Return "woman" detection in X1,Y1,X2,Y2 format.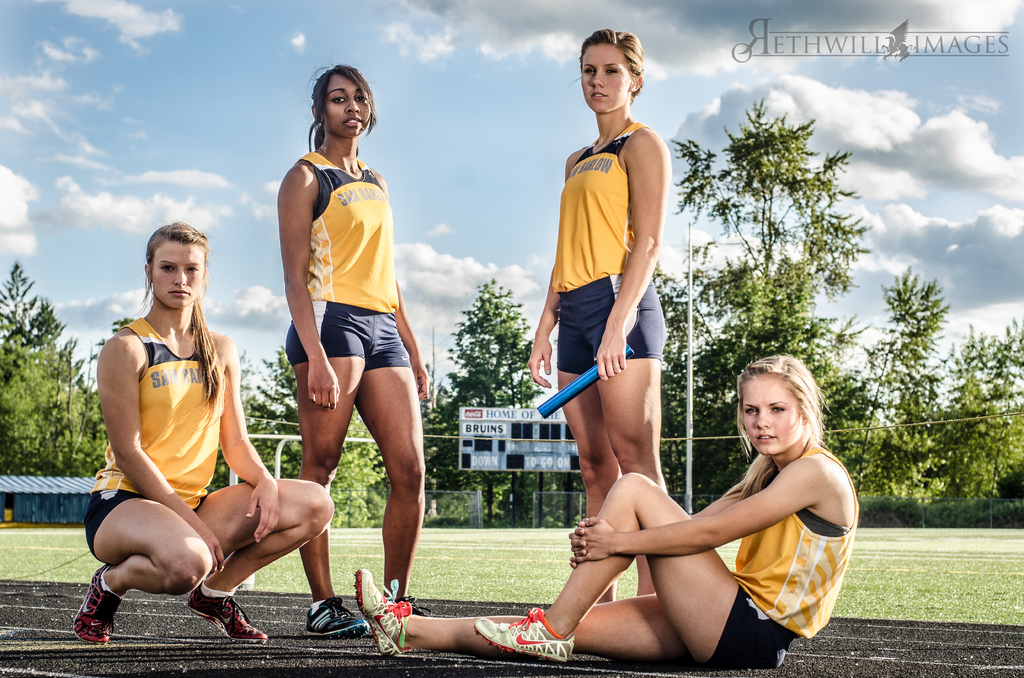
522,25,672,606.
